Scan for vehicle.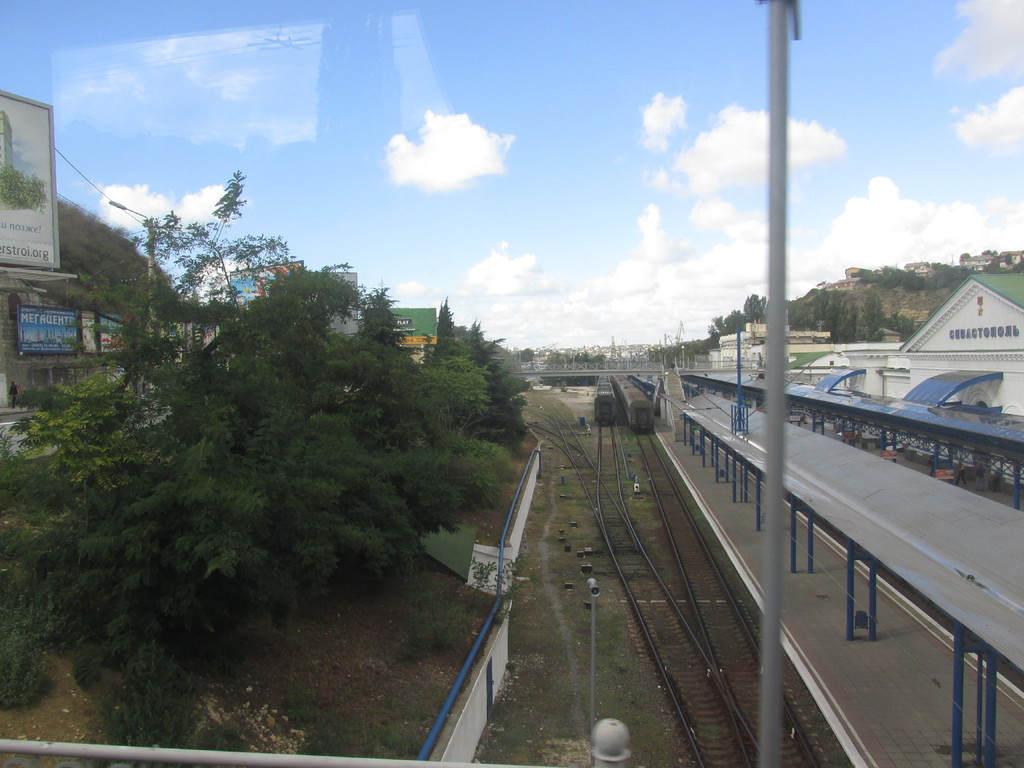
Scan result: l=611, t=372, r=656, b=434.
